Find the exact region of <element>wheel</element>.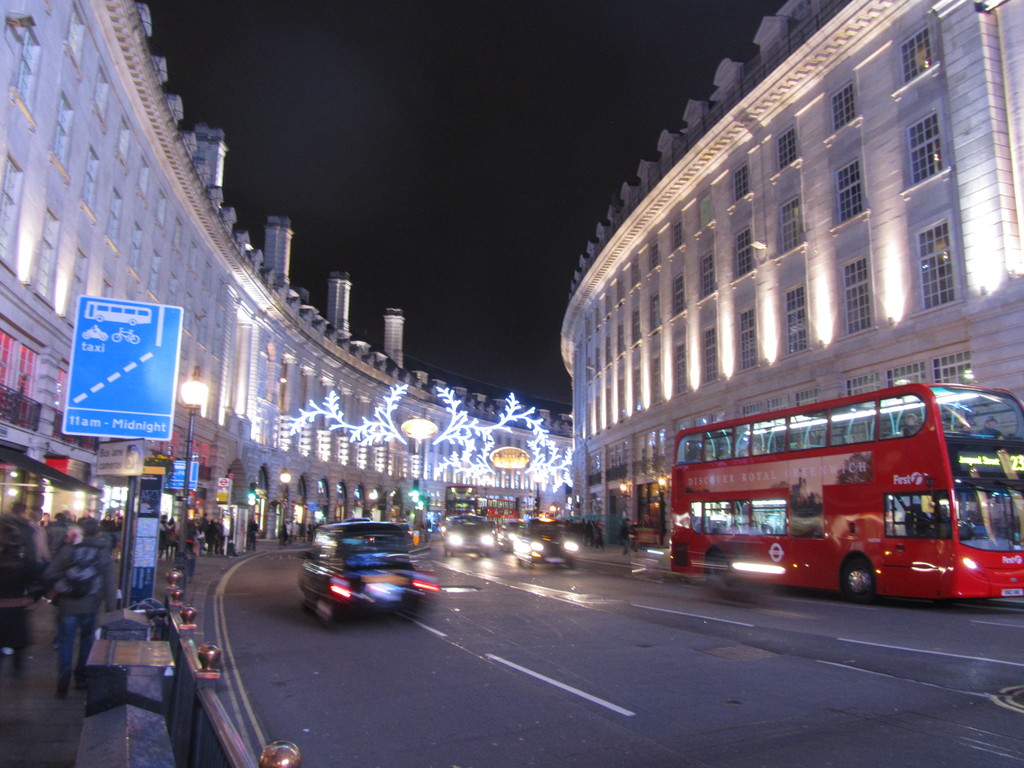
Exact region: 126/333/140/344.
